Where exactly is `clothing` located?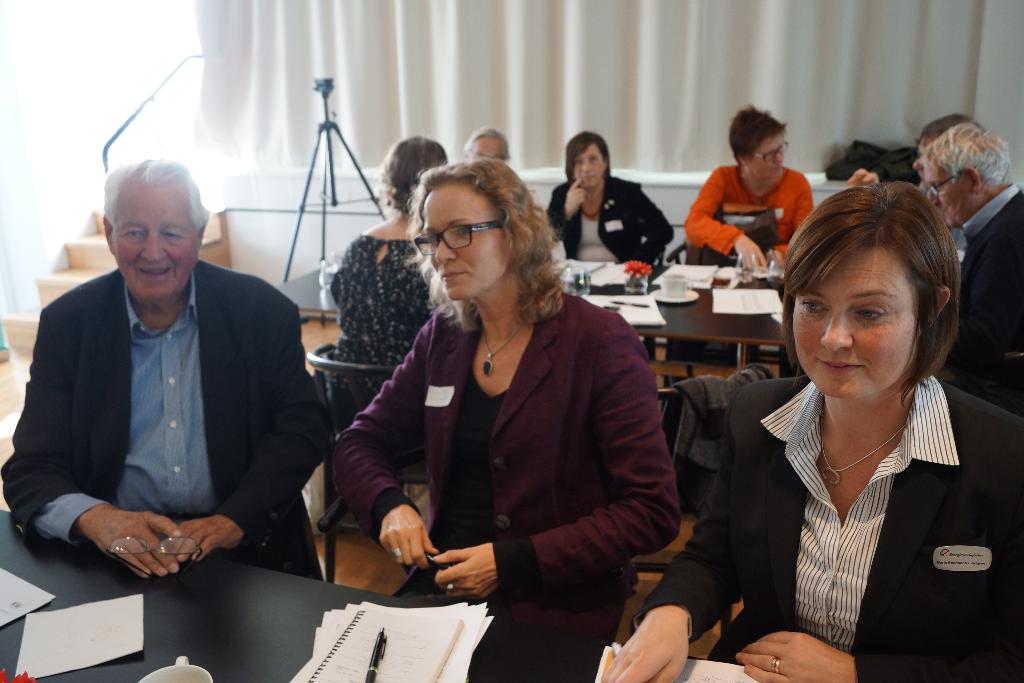
Its bounding box is bbox=[941, 180, 1023, 414].
